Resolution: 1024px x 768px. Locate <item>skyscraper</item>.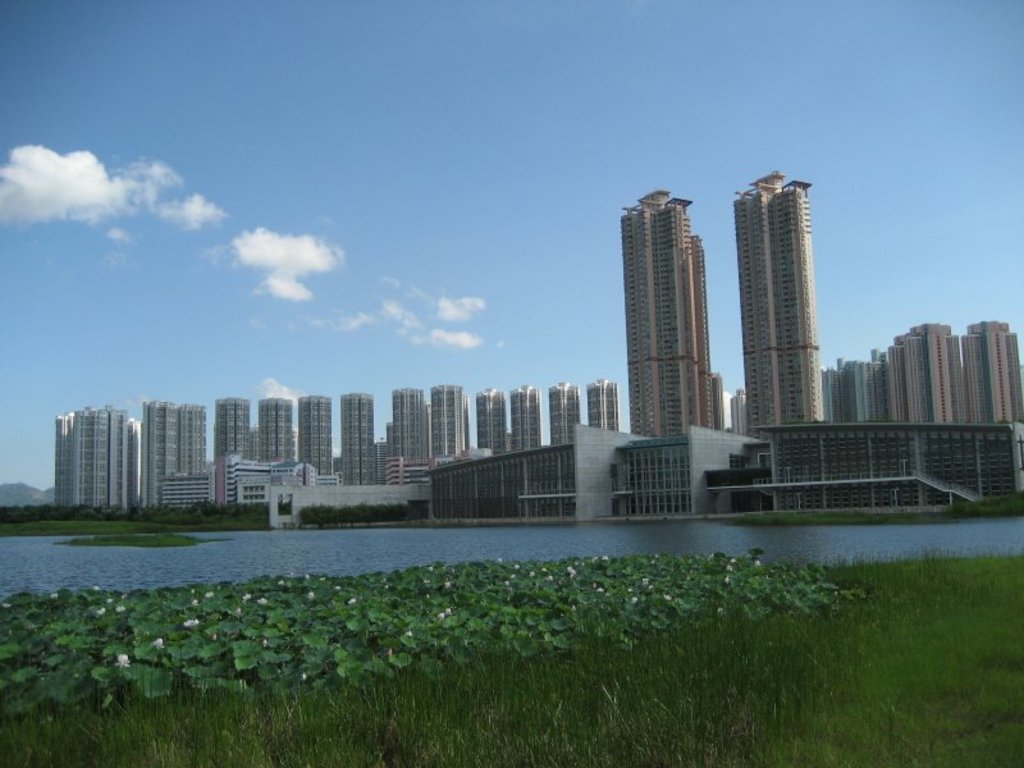
BBox(609, 159, 731, 454).
